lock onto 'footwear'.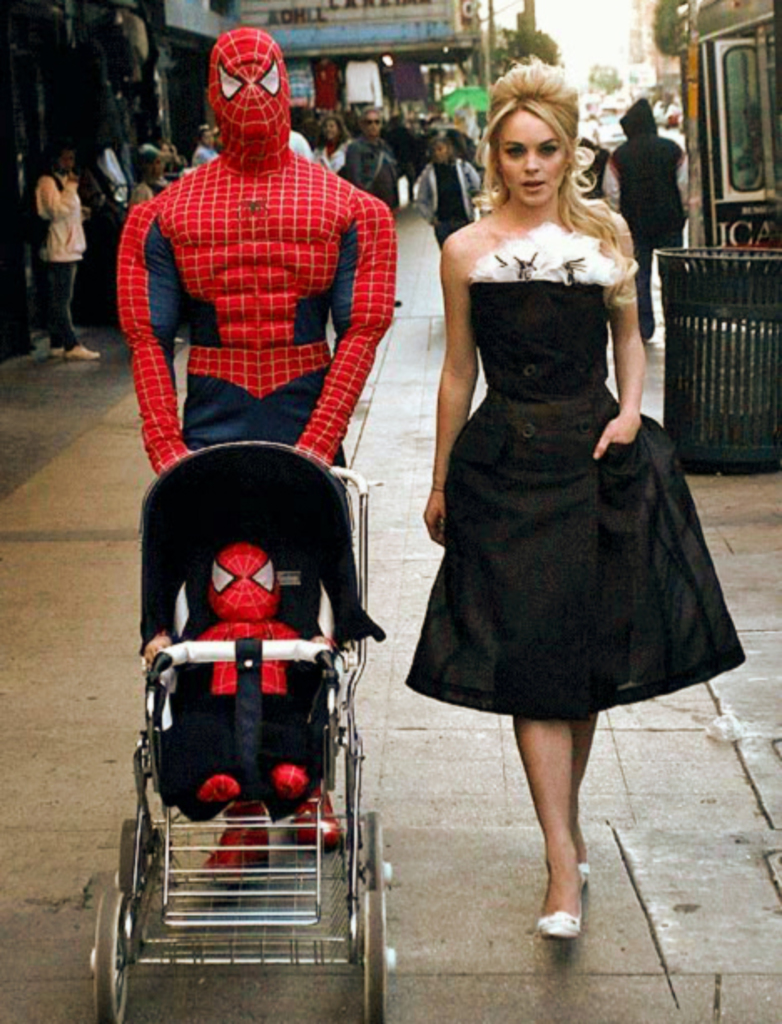
Locked: [291,777,351,855].
